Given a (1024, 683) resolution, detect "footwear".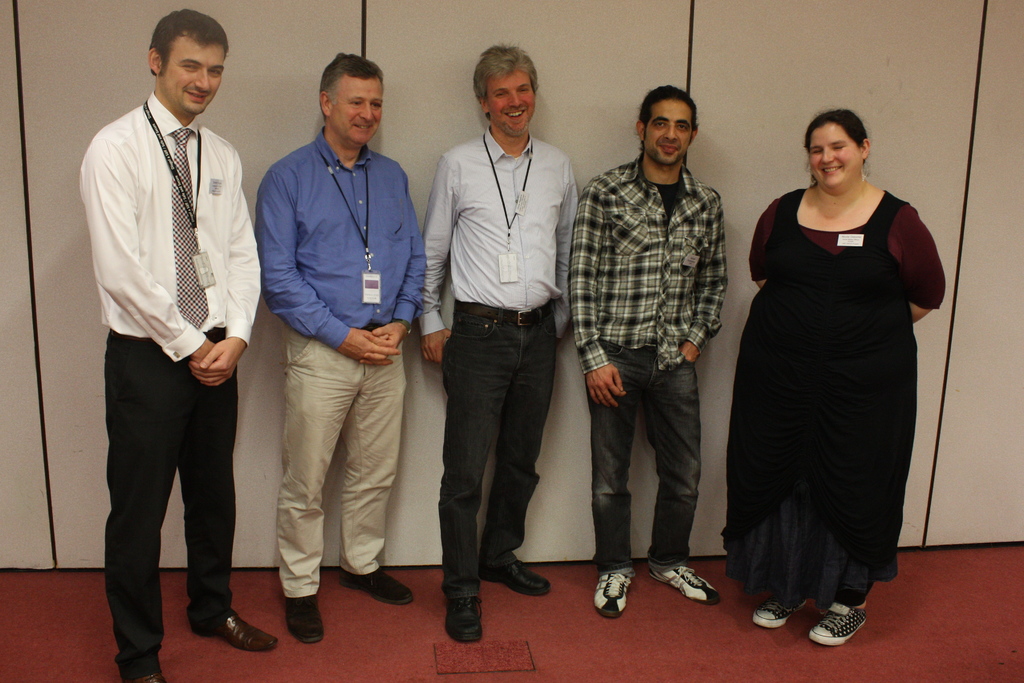
(left=479, top=565, right=557, bottom=598).
